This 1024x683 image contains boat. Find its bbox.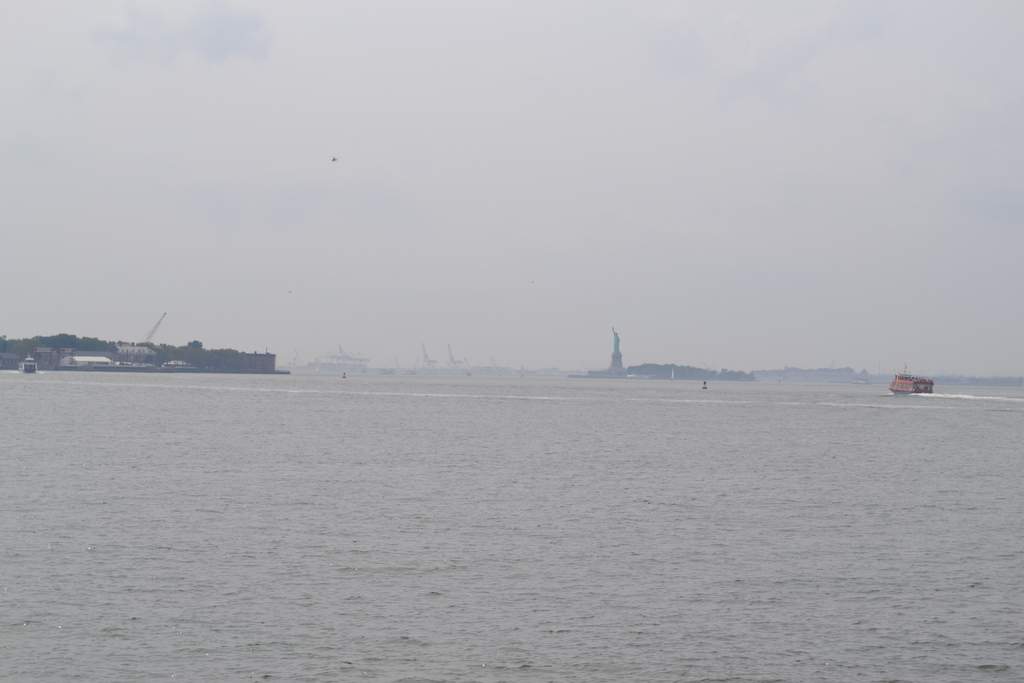
890:370:936:397.
